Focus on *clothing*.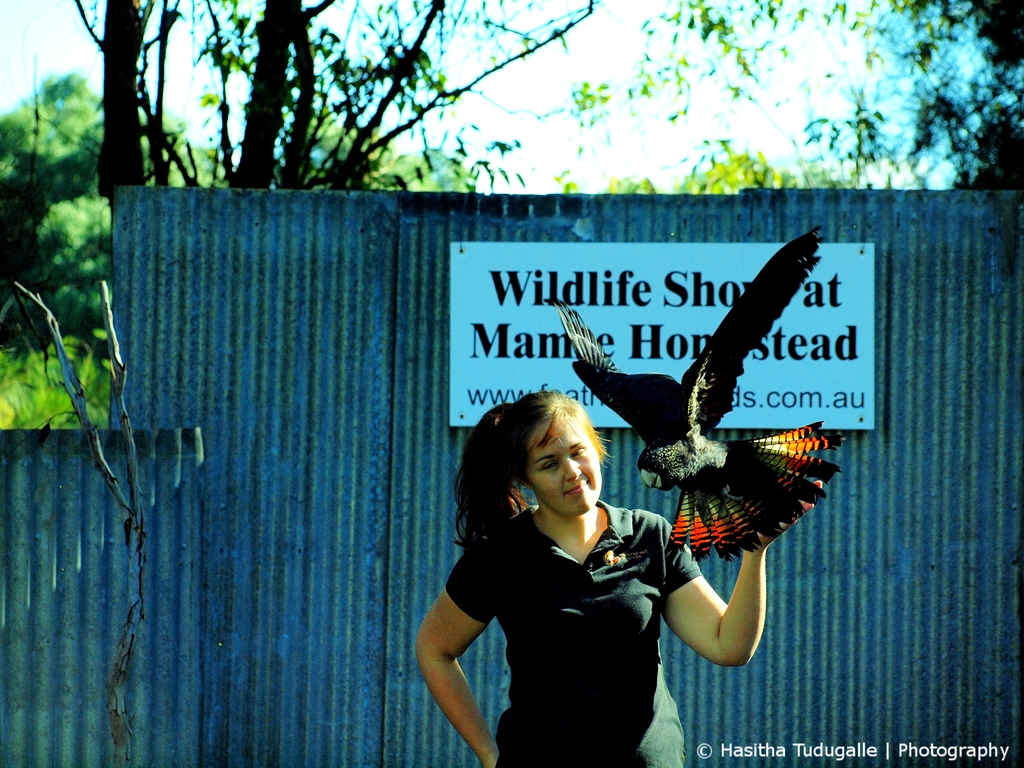
Focused at crop(445, 475, 695, 745).
